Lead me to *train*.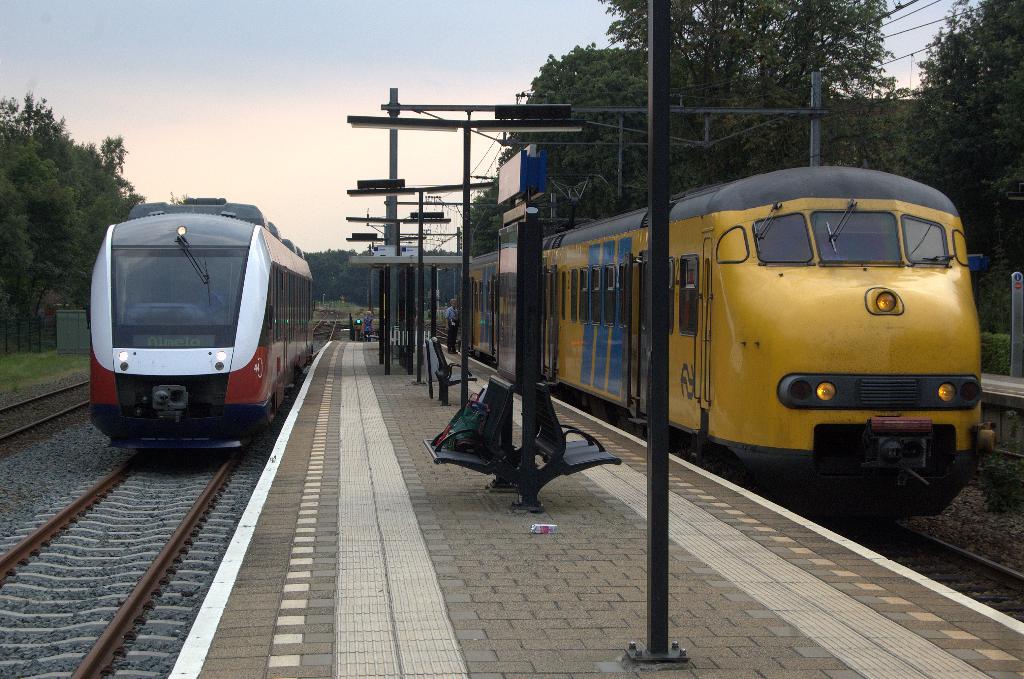
Lead to bbox=(90, 201, 317, 448).
